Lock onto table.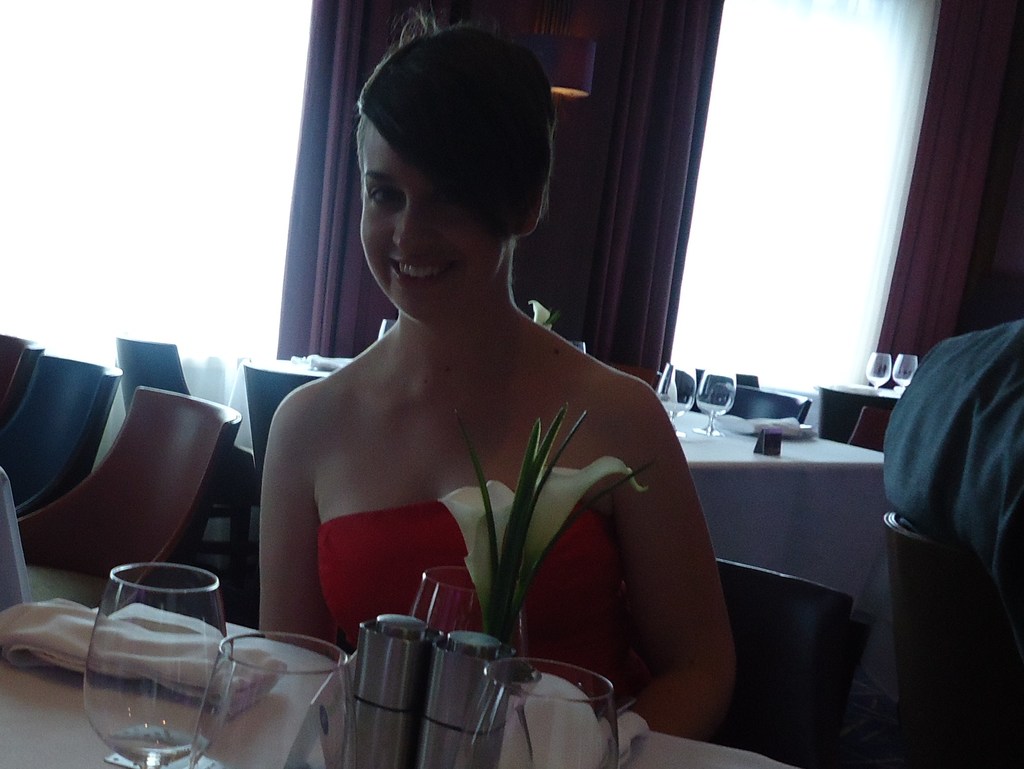
Locked: crop(222, 353, 908, 701).
